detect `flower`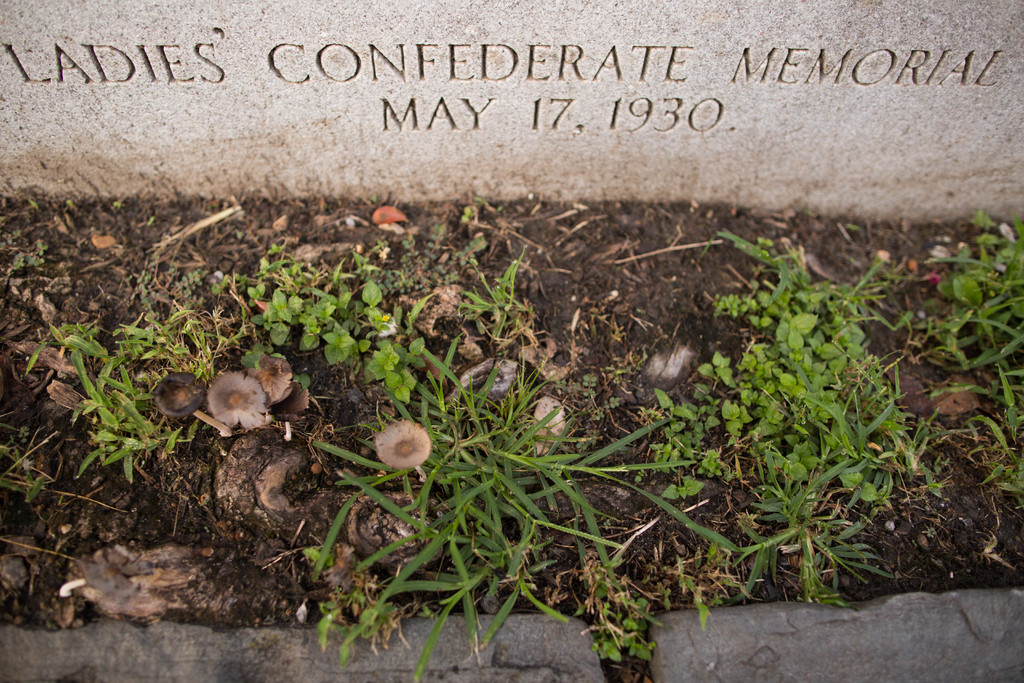
[x1=205, y1=373, x2=266, y2=431]
